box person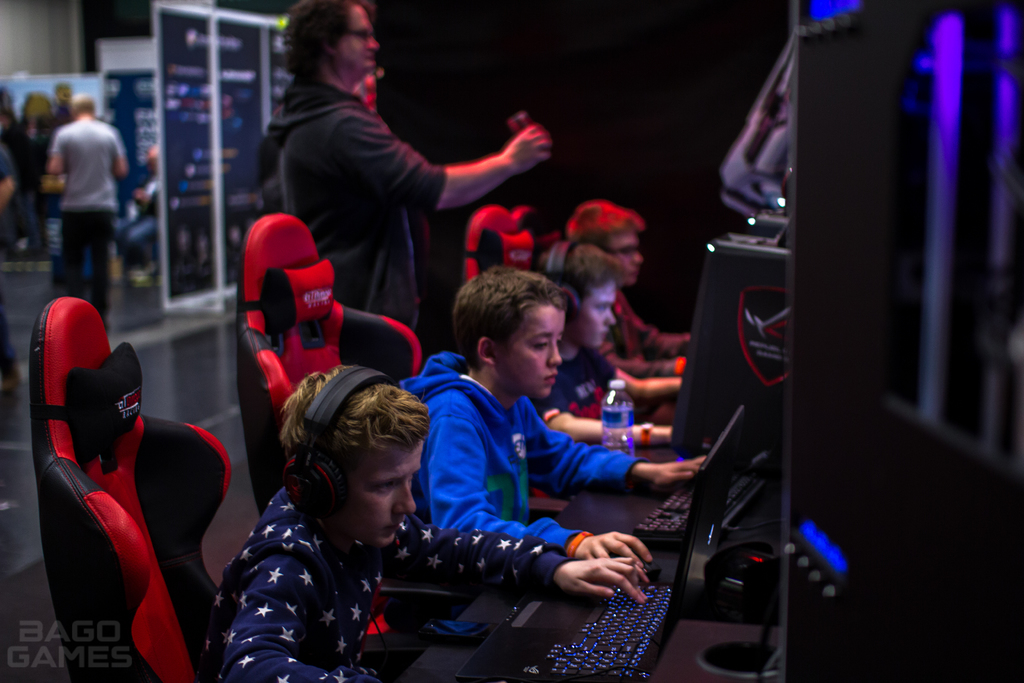
crop(394, 263, 710, 580)
